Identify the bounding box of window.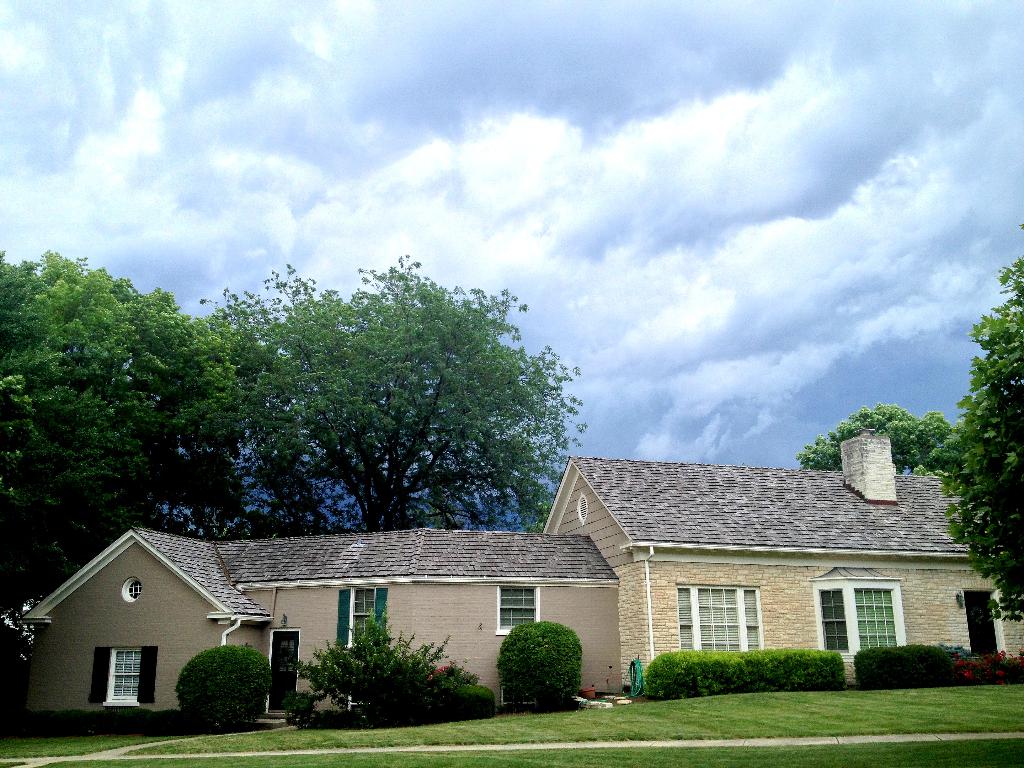
x1=498 y1=588 x2=540 y2=634.
